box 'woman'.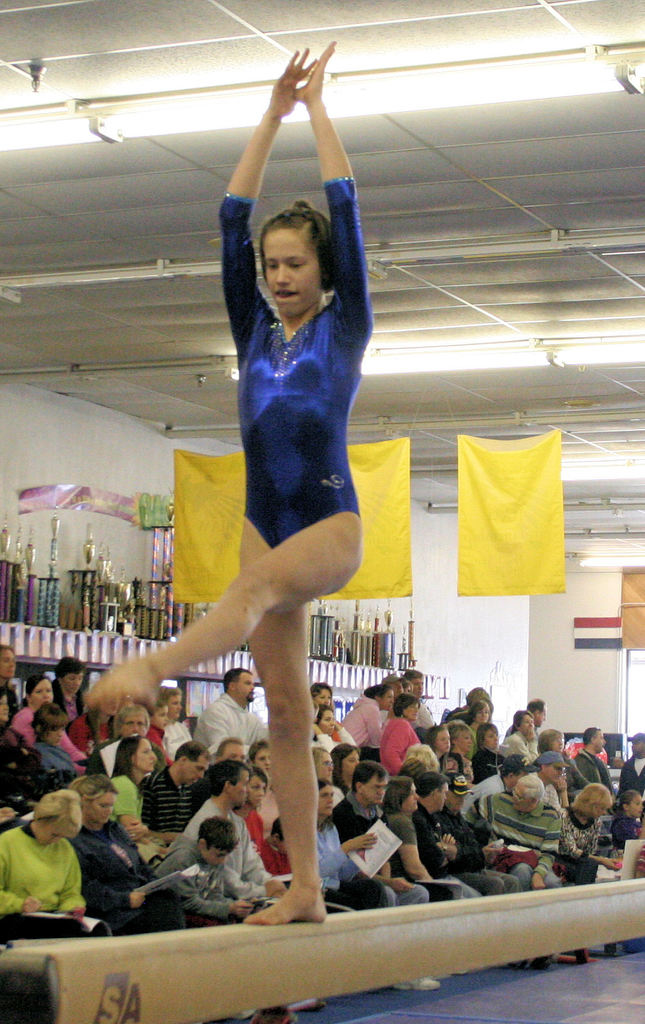
l=59, t=774, r=178, b=934.
